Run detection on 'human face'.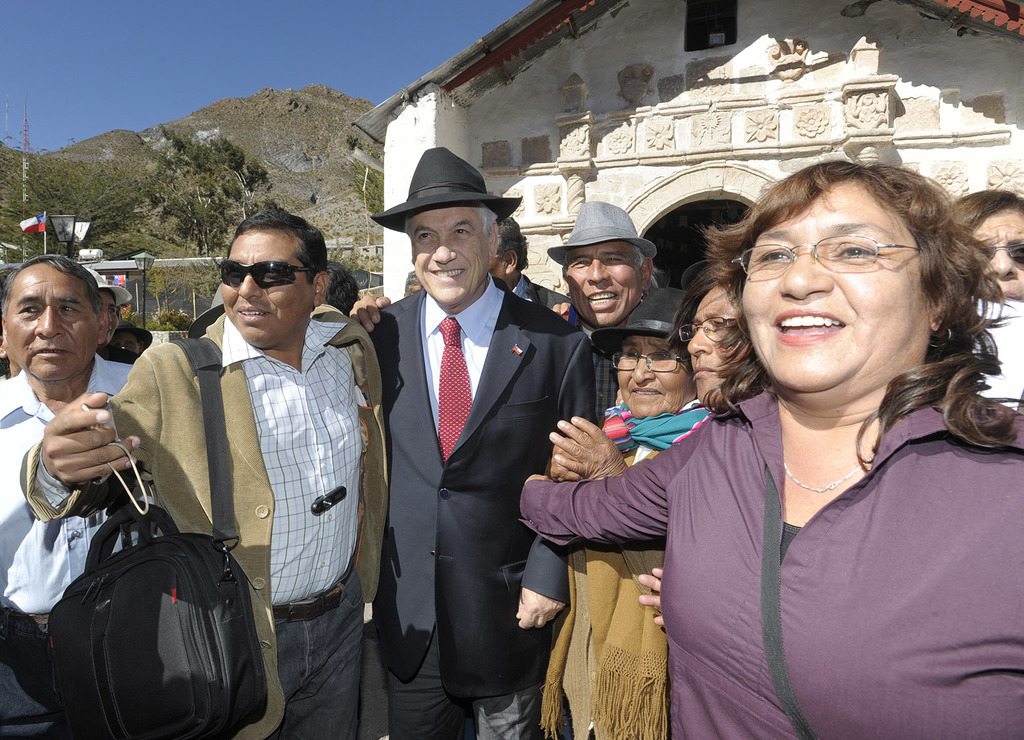
Result: 220/233/311/345.
